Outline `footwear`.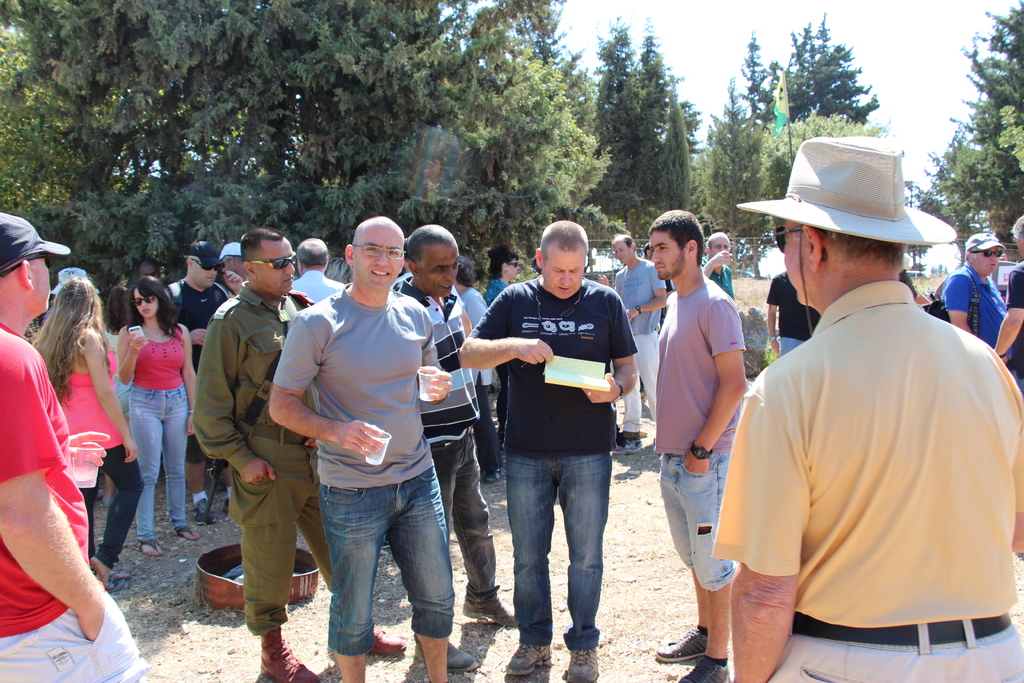
Outline: x1=506 y1=643 x2=553 y2=677.
